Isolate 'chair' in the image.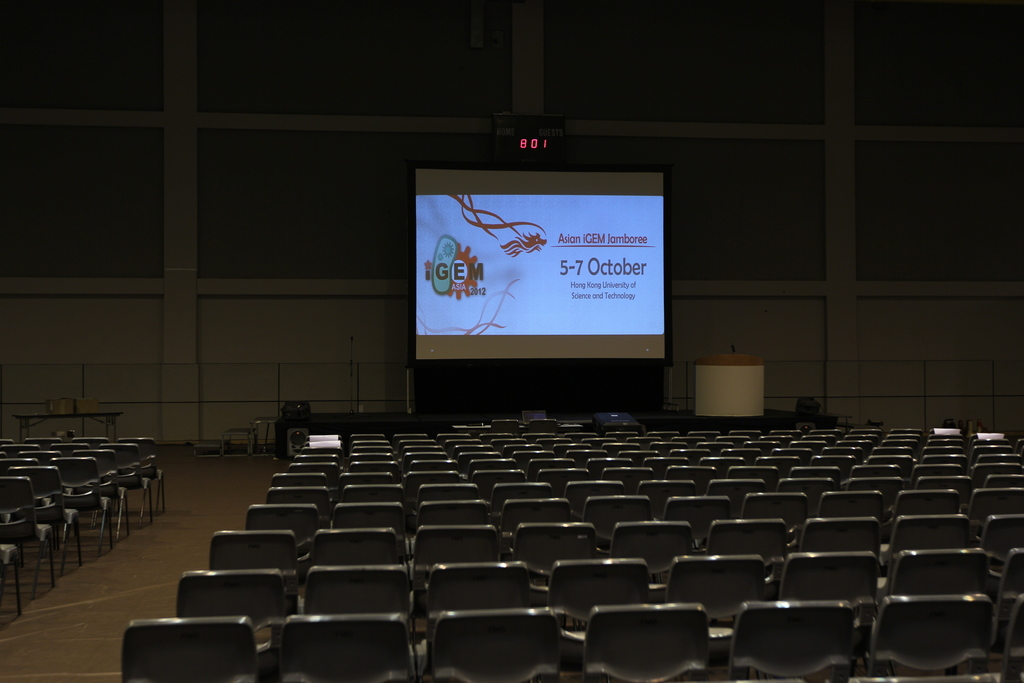
Isolated region: x1=892, y1=552, x2=995, y2=672.
